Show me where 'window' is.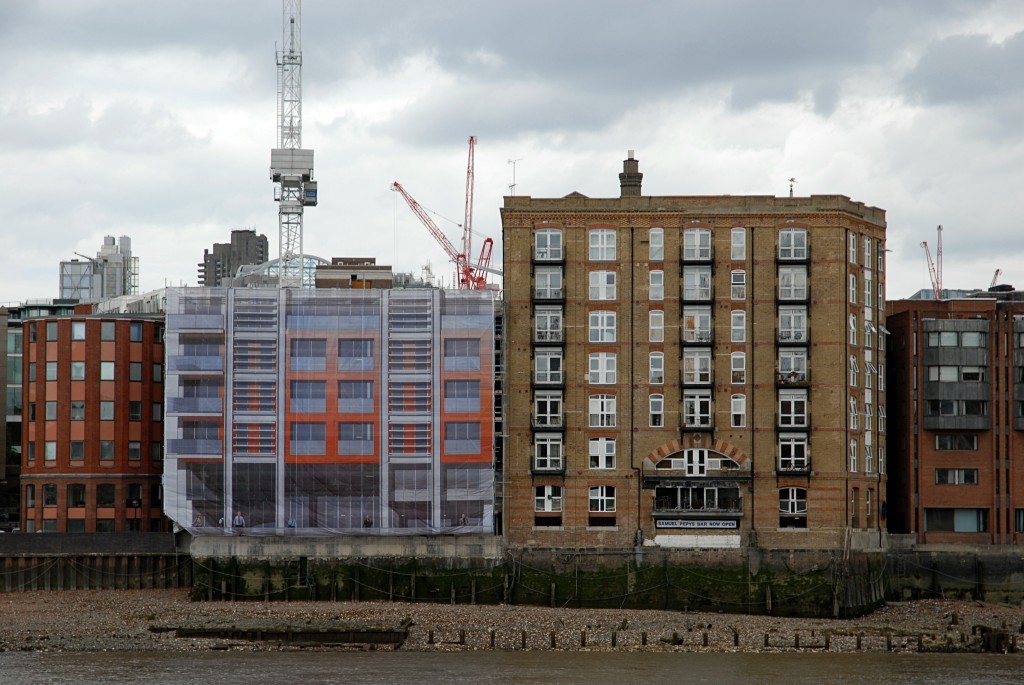
'window' is at rect(732, 393, 744, 428).
